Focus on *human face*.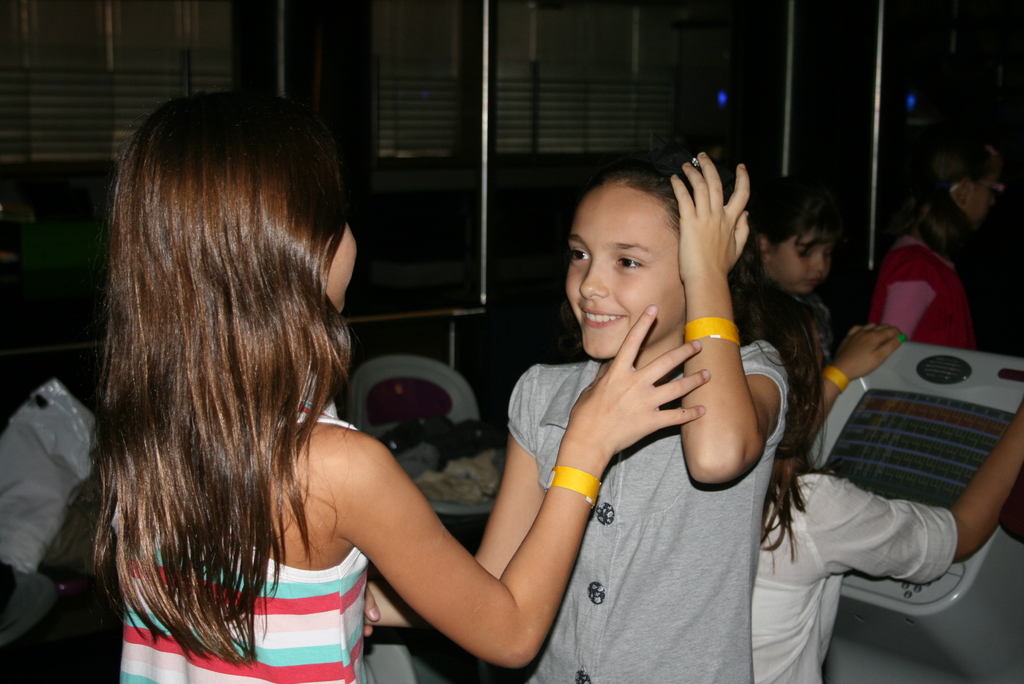
Focused at box(572, 188, 687, 356).
